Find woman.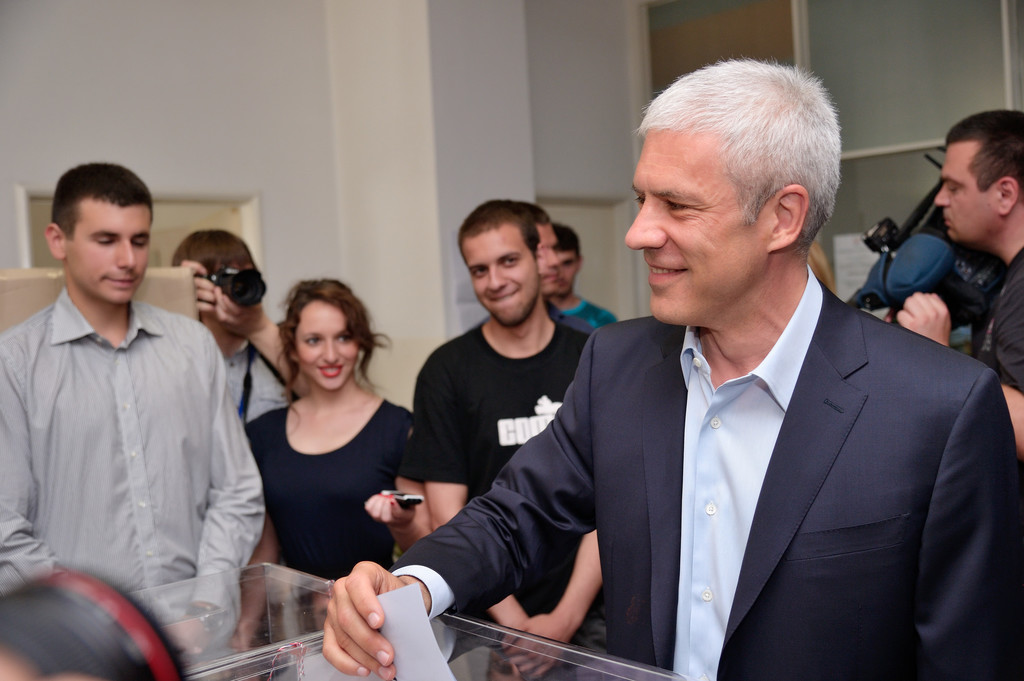
228/278/414/628.
